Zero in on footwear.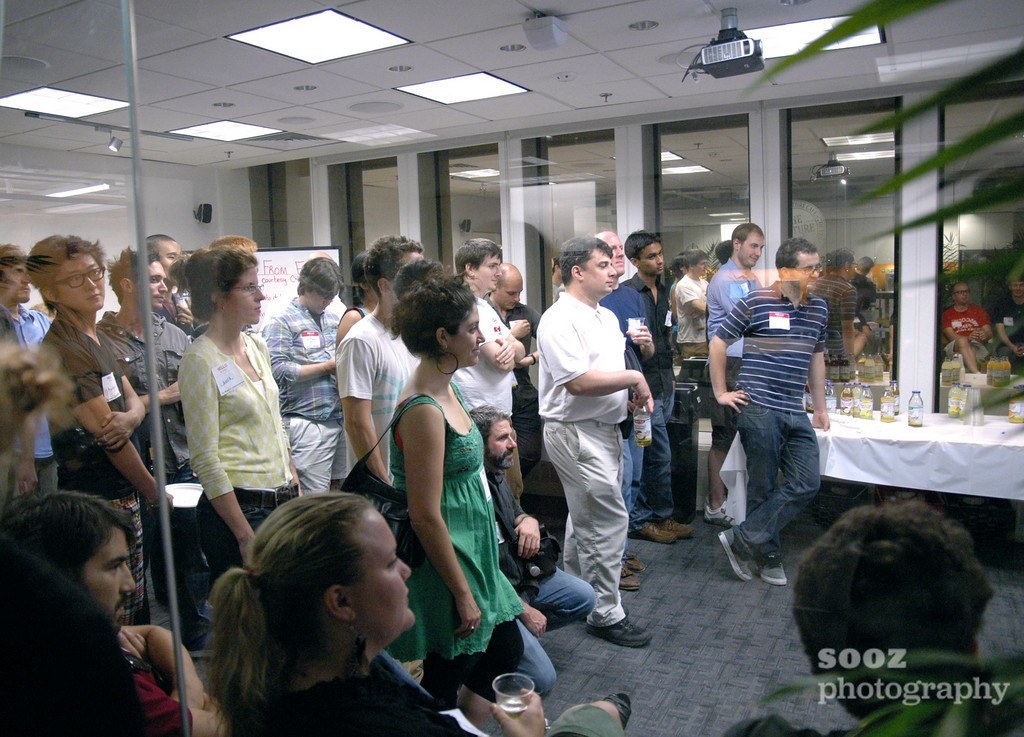
Zeroed in: 755, 552, 789, 588.
